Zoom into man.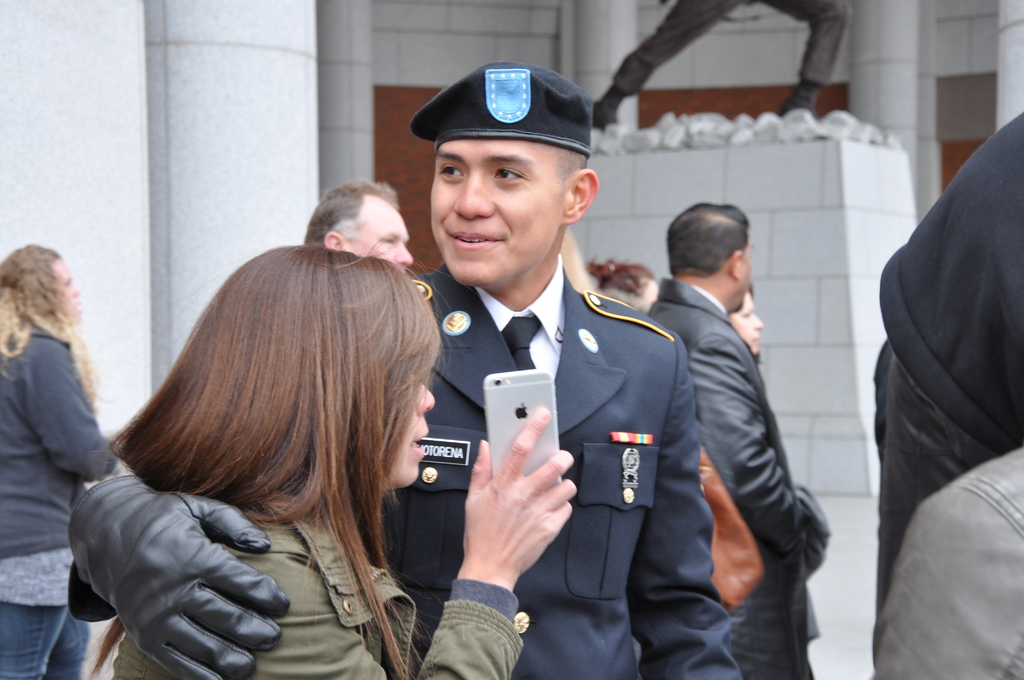
Zoom target: left=68, top=64, right=747, bottom=679.
